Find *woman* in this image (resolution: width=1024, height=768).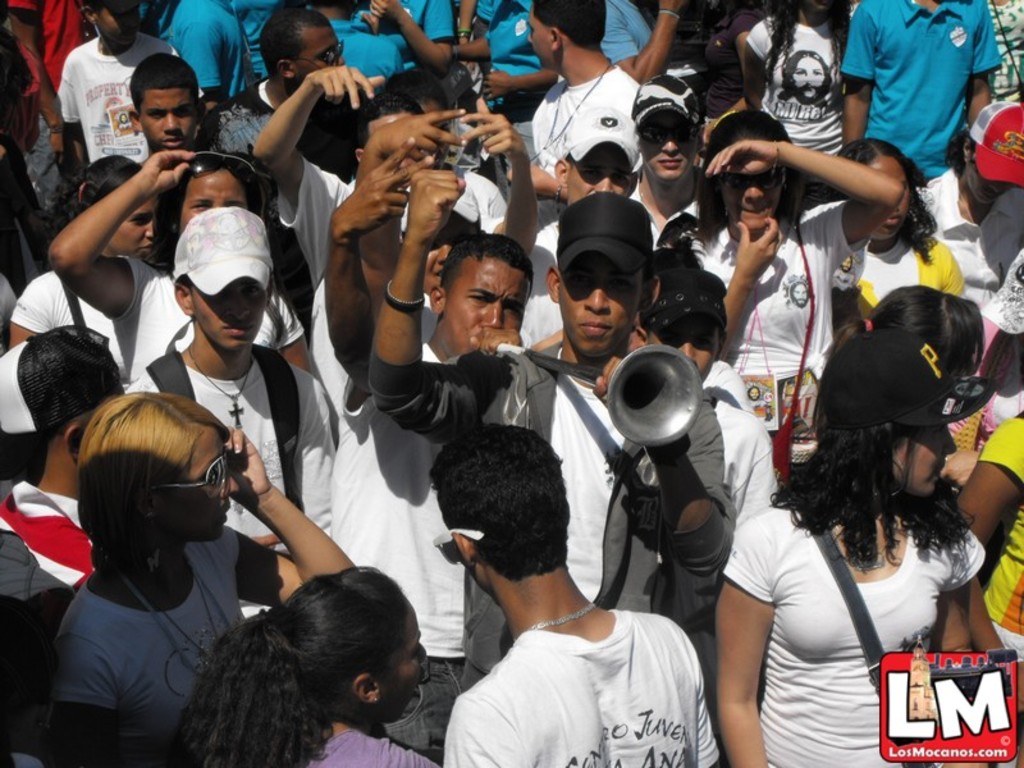
[left=916, top=99, right=1023, bottom=291].
